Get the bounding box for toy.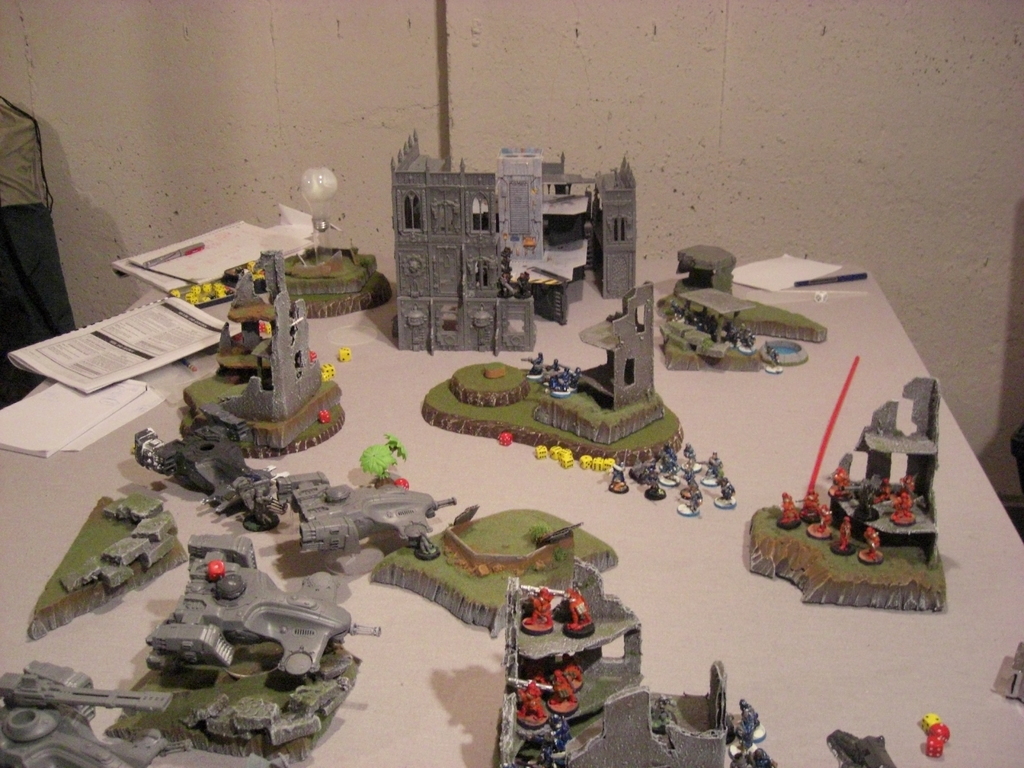
(564,664,582,695).
